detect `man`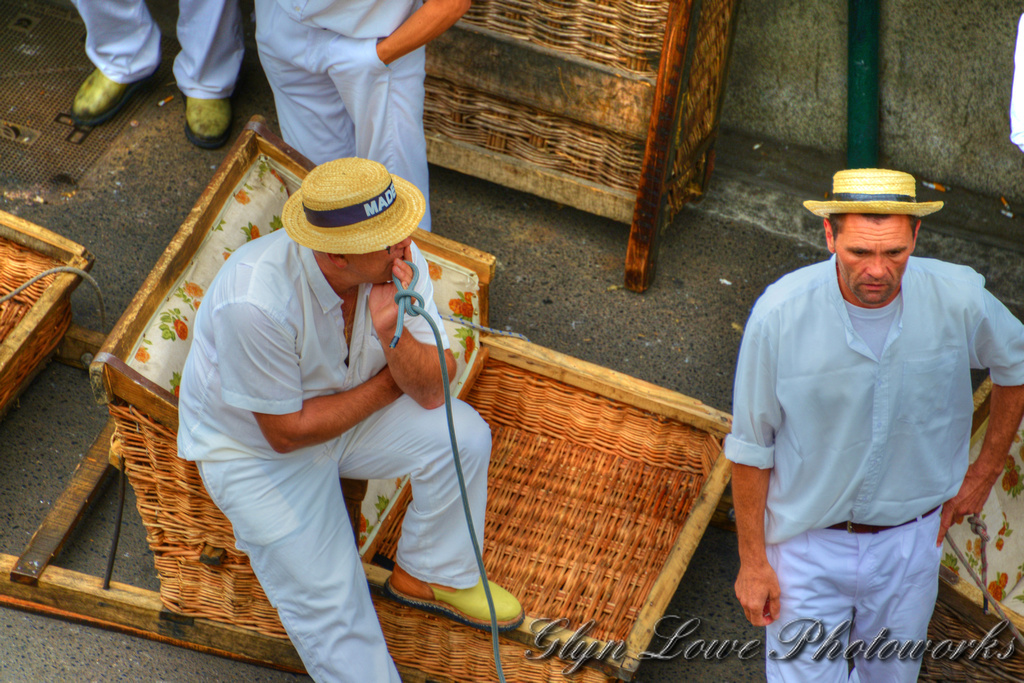
[x1=248, y1=0, x2=469, y2=235]
